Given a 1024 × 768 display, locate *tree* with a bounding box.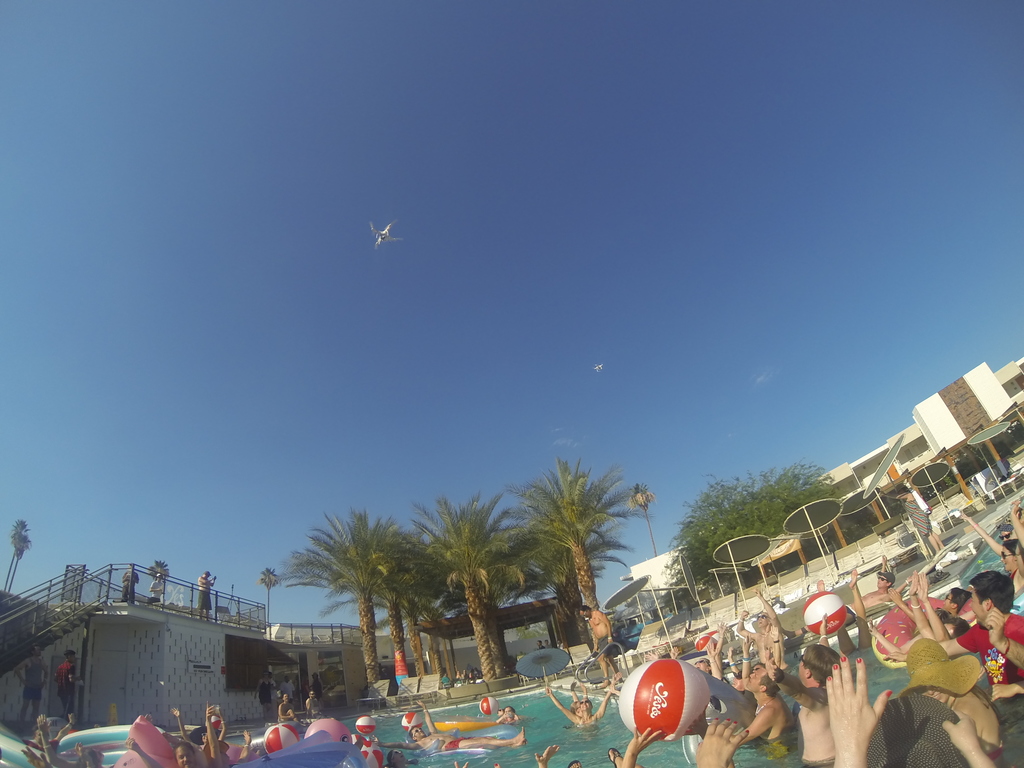
Located: l=631, t=484, r=657, b=559.
